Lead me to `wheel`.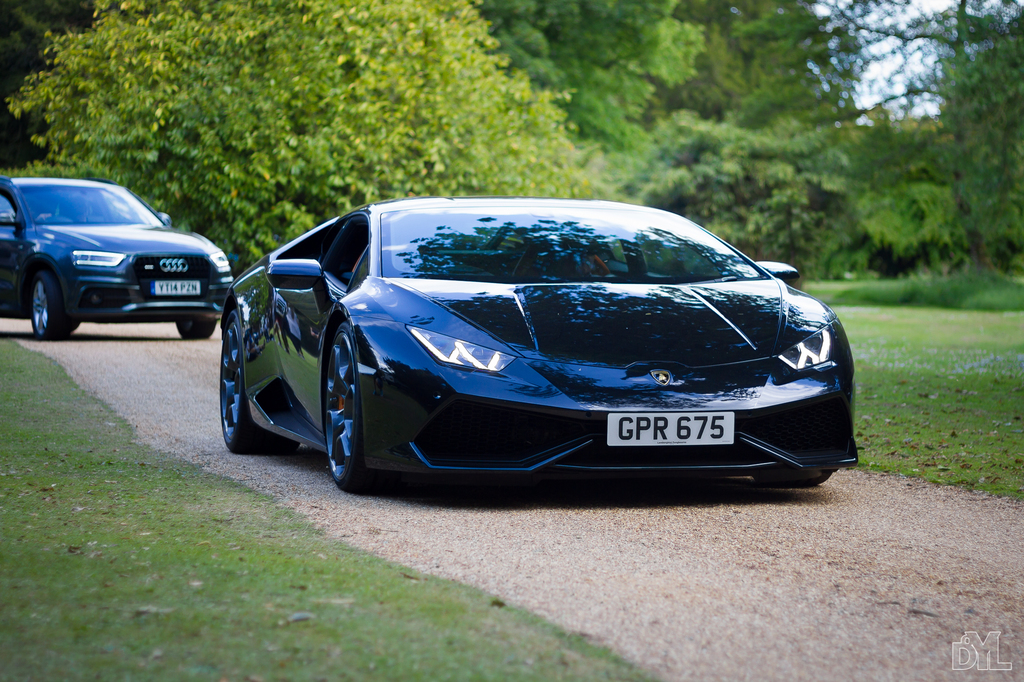
Lead to [x1=31, y1=269, x2=68, y2=337].
